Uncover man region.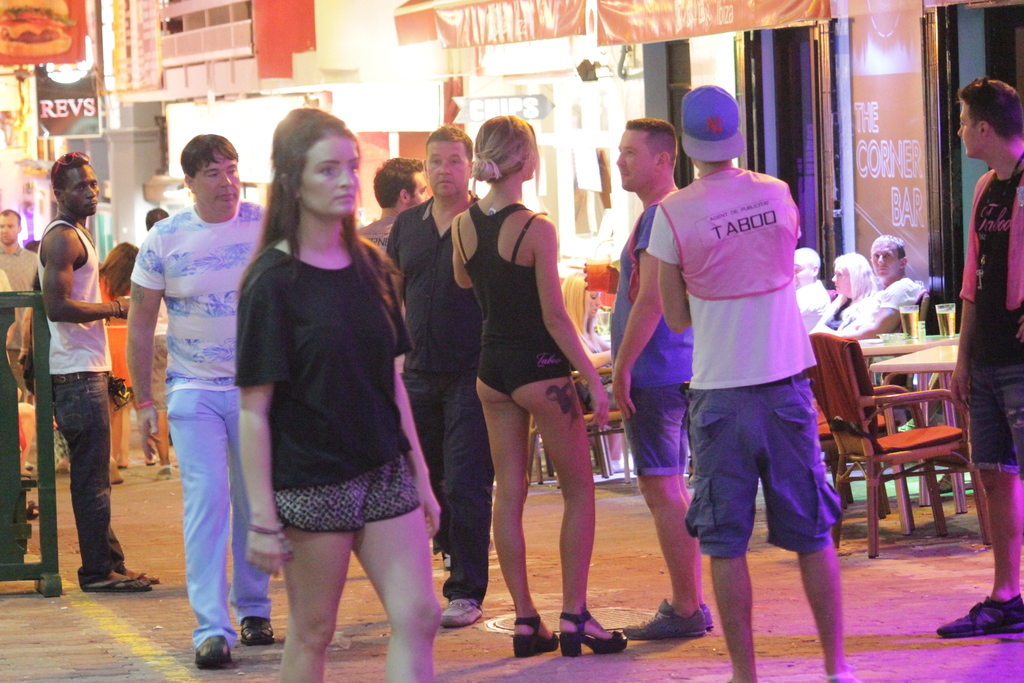
Uncovered: <box>355,157,429,248</box>.
